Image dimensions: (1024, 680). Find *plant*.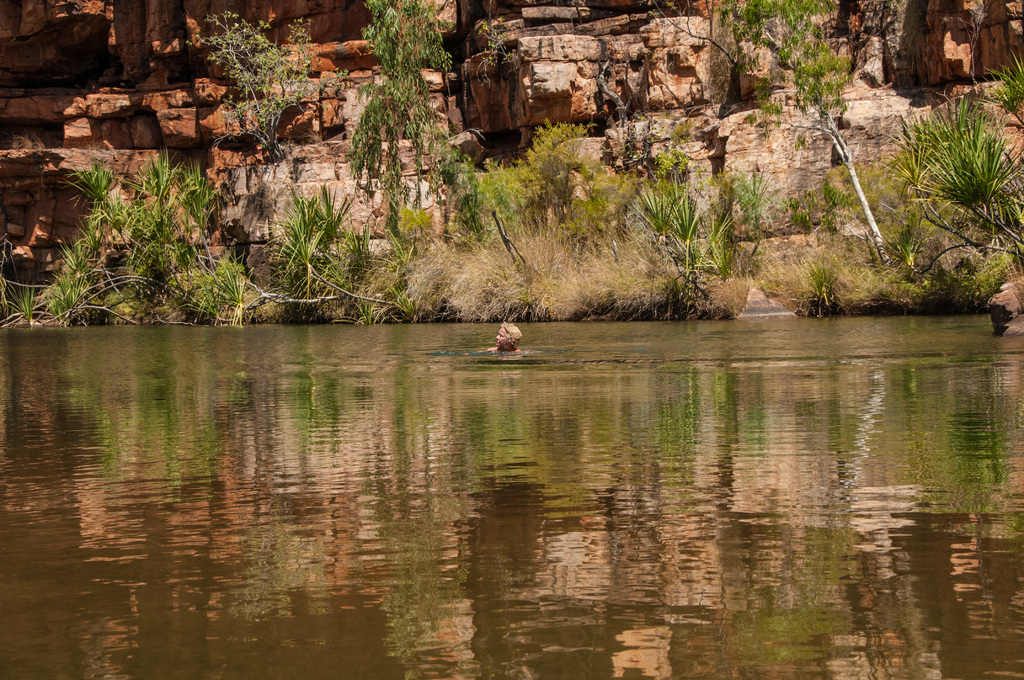
x1=899 y1=92 x2=957 y2=206.
